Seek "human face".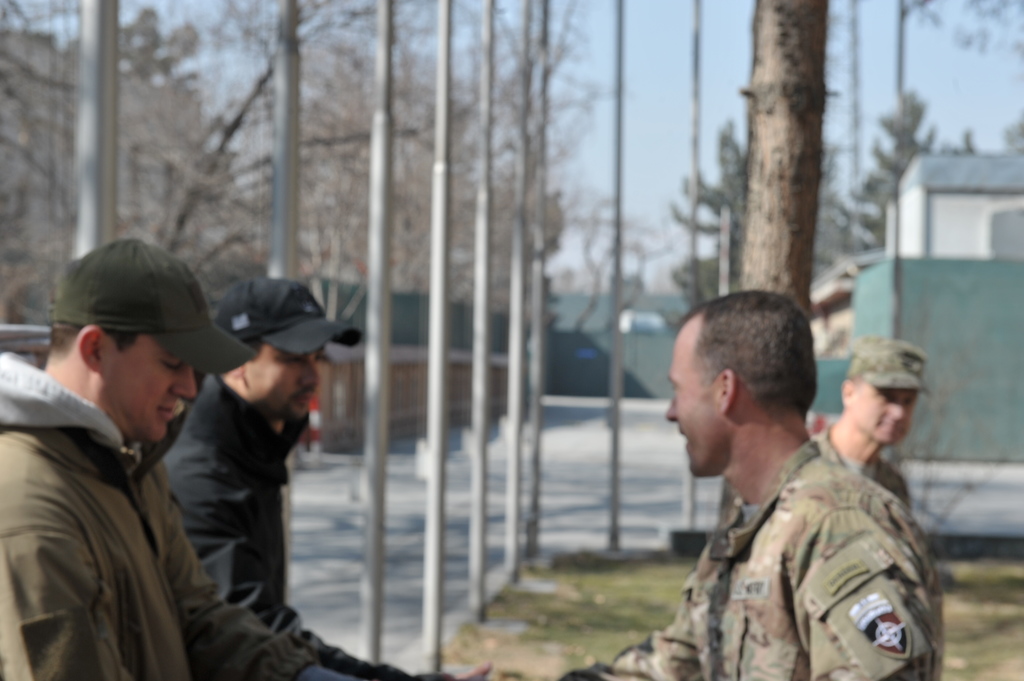
<region>95, 328, 202, 451</region>.
